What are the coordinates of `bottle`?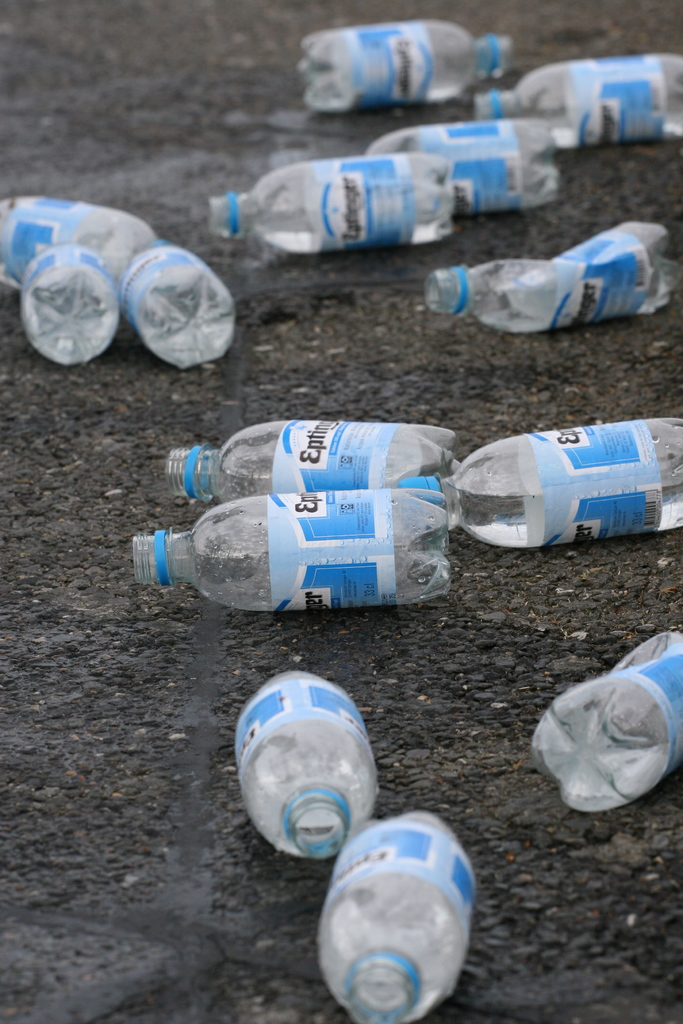
<box>397,415,682,552</box>.
